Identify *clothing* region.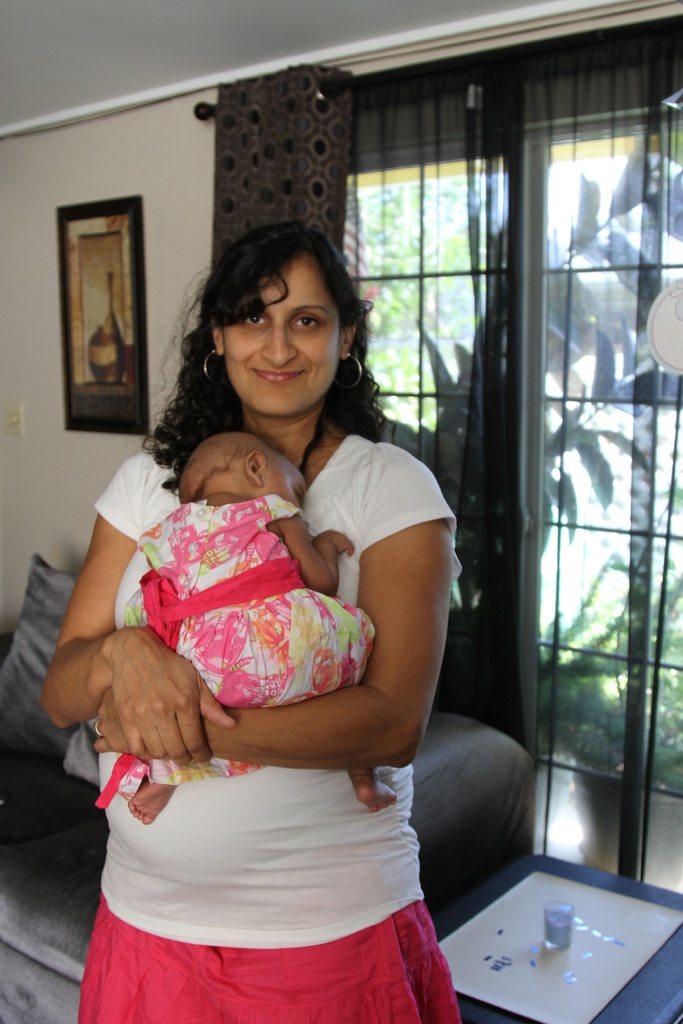
Region: BBox(129, 494, 401, 762).
